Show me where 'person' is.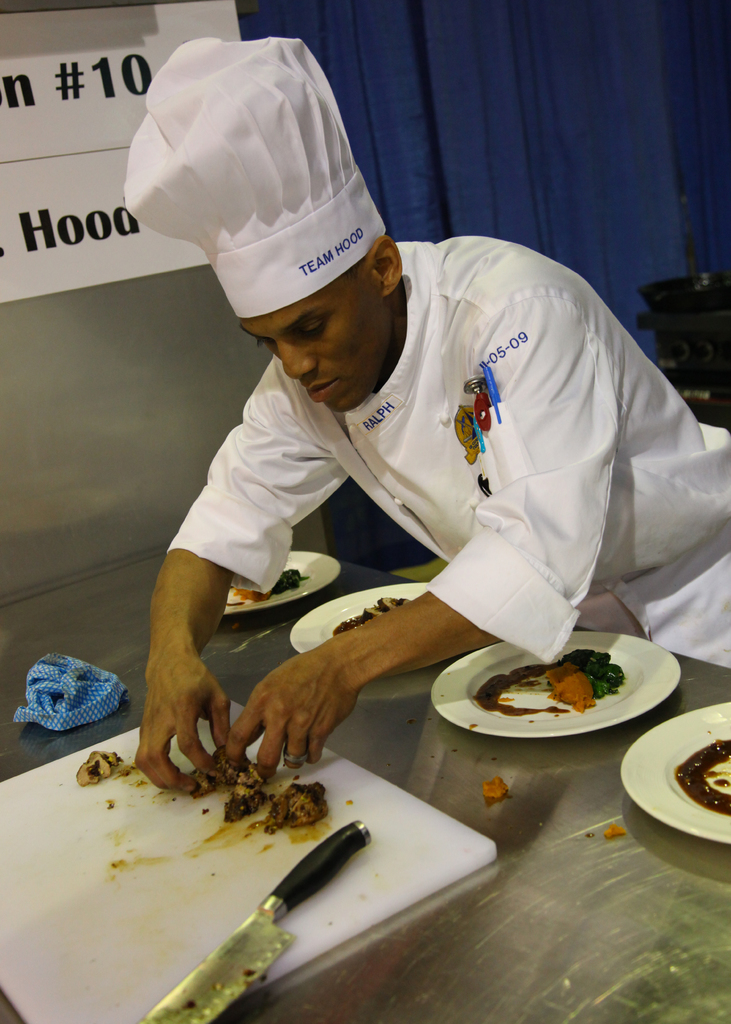
'person' is at {"left": 122, "top": 35, "right": 730, "bottom": 793}.
